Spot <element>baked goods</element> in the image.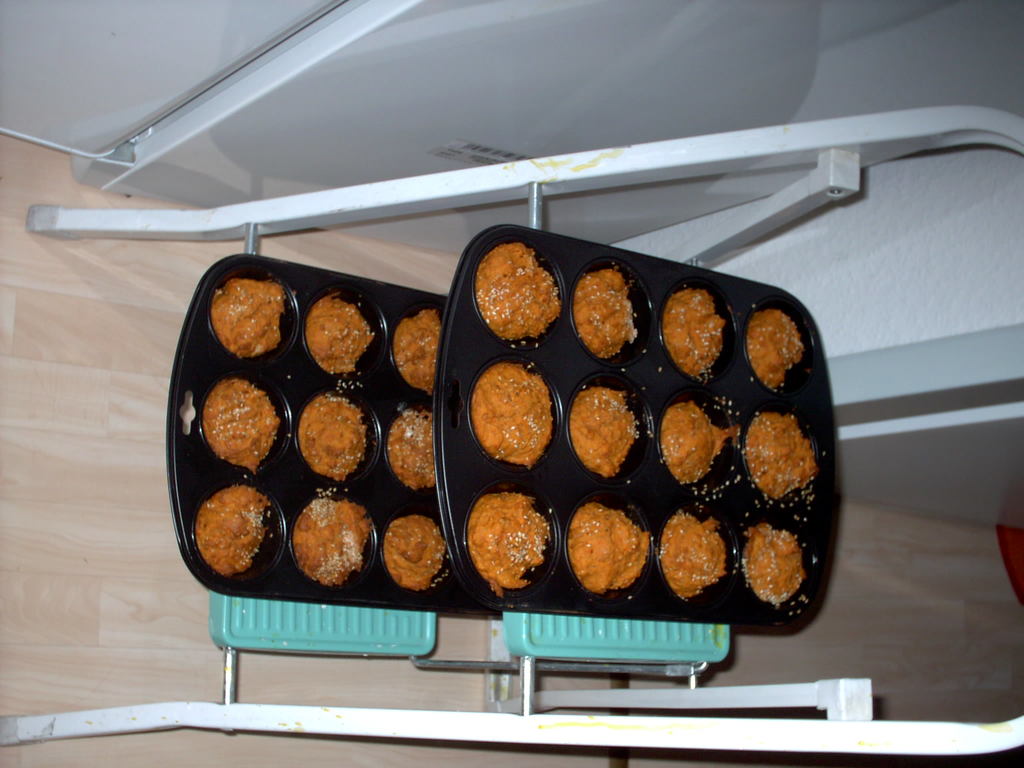
<element>baked goods</element> found at [x1=571, y1=270, x2=637, y2=364].
